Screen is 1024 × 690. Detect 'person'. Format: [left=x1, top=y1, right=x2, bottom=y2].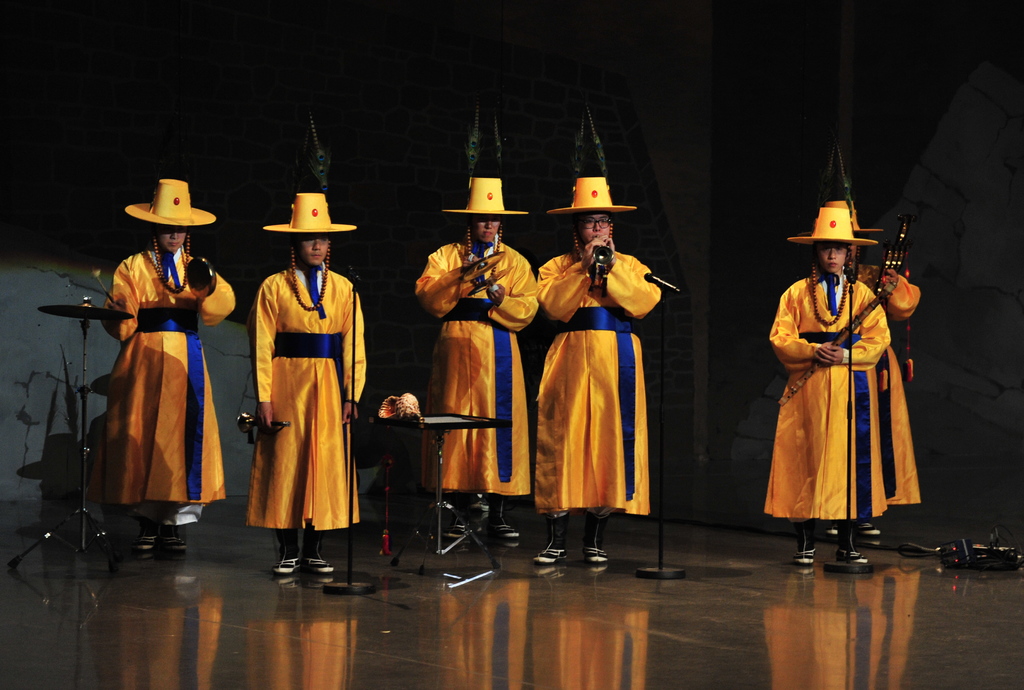
[left=533, top=174, right=664, bottom=567].
